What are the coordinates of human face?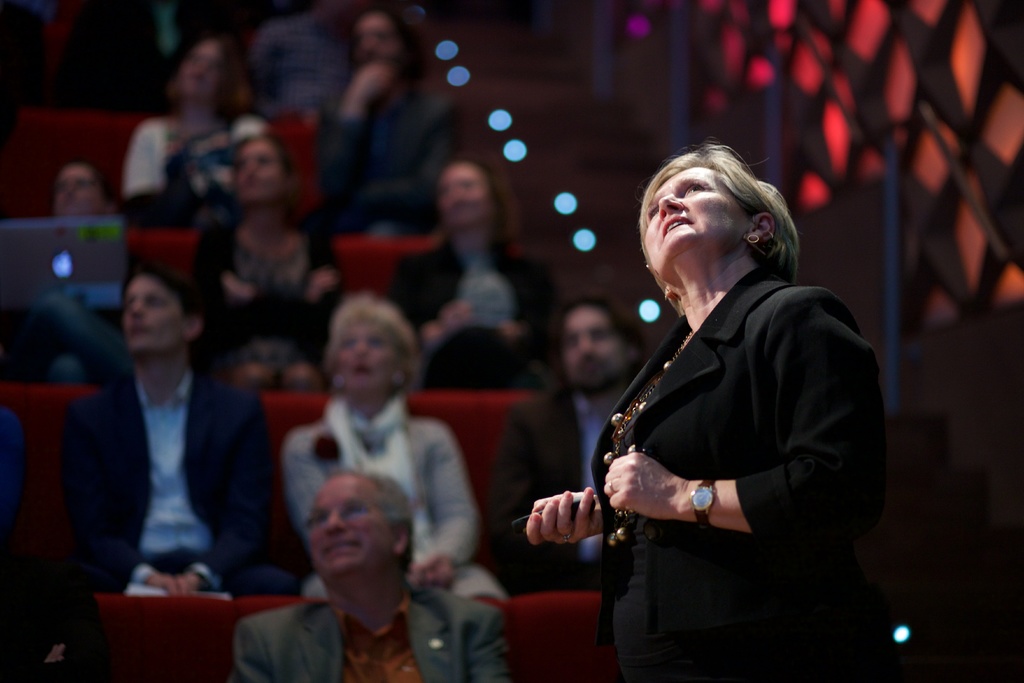
locate(240, 140, 286, 204).
